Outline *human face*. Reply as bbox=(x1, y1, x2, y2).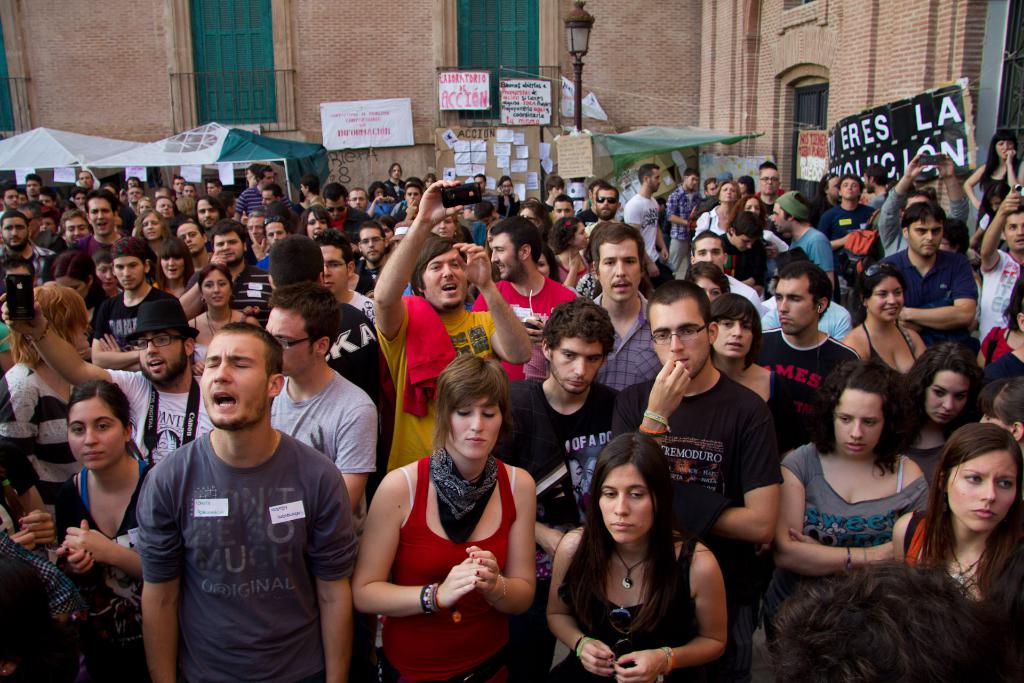
bbox=(73, 189, 86, 206).
